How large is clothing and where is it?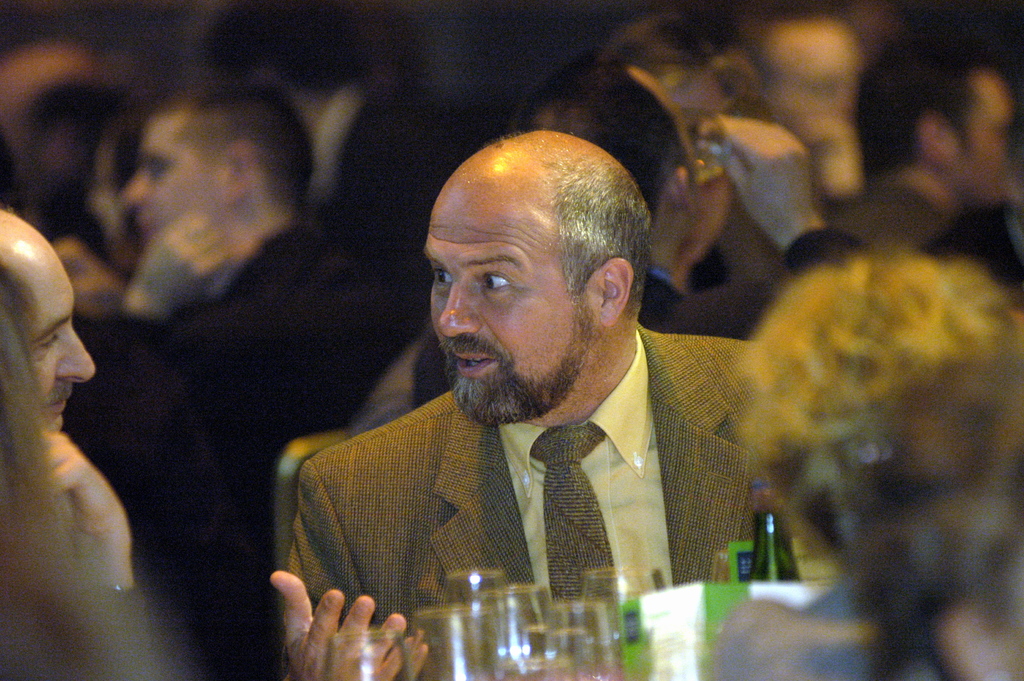
Bounding box: [x1=828, y1=149, x2=972, y2=258].
